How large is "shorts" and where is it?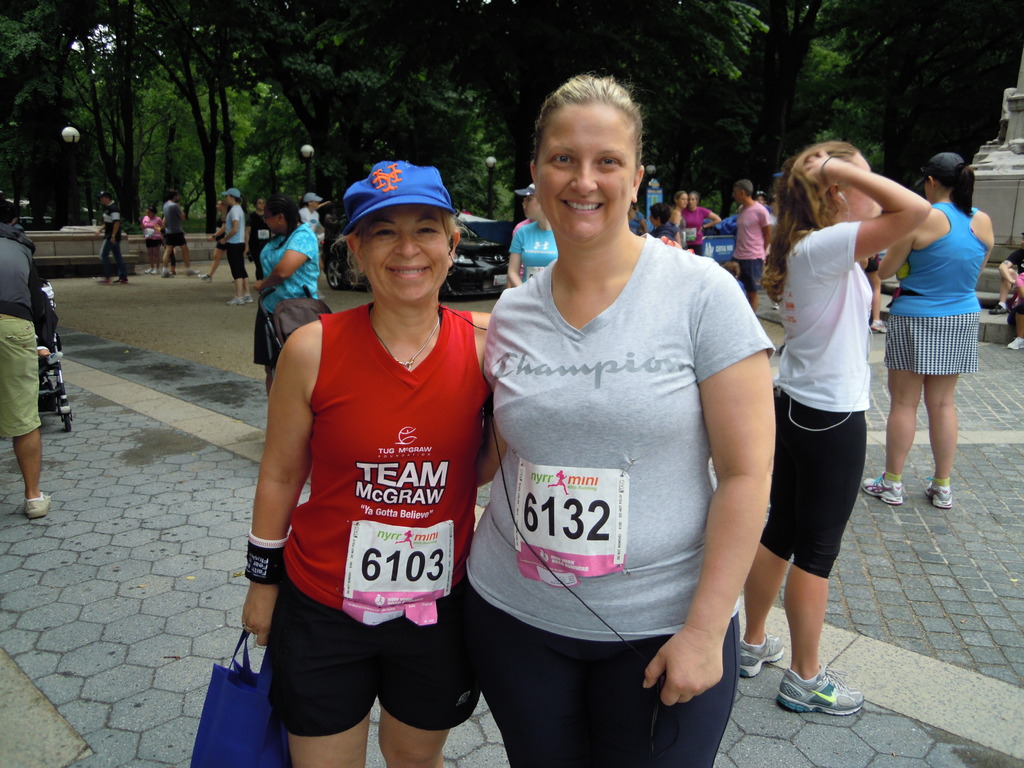
Bounding box: 255:319:282:366.
